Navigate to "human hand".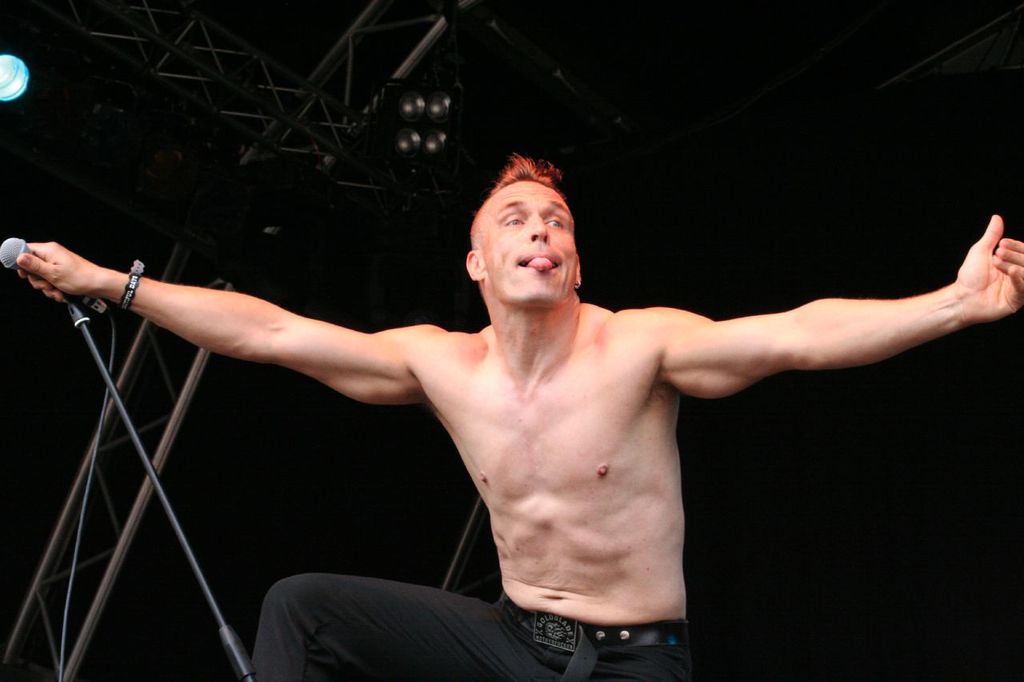
Navigation target: [x1=17, y1=237, x2=110, y2=303].
